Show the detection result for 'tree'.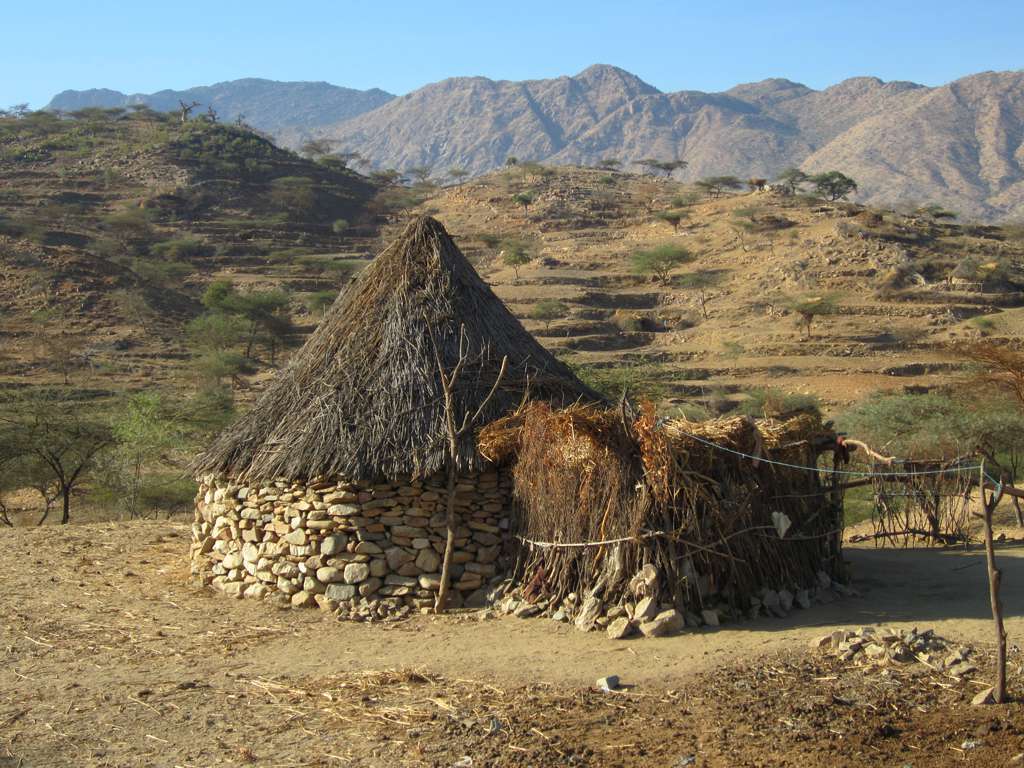
l=918, t=203, r=956, b=222.
